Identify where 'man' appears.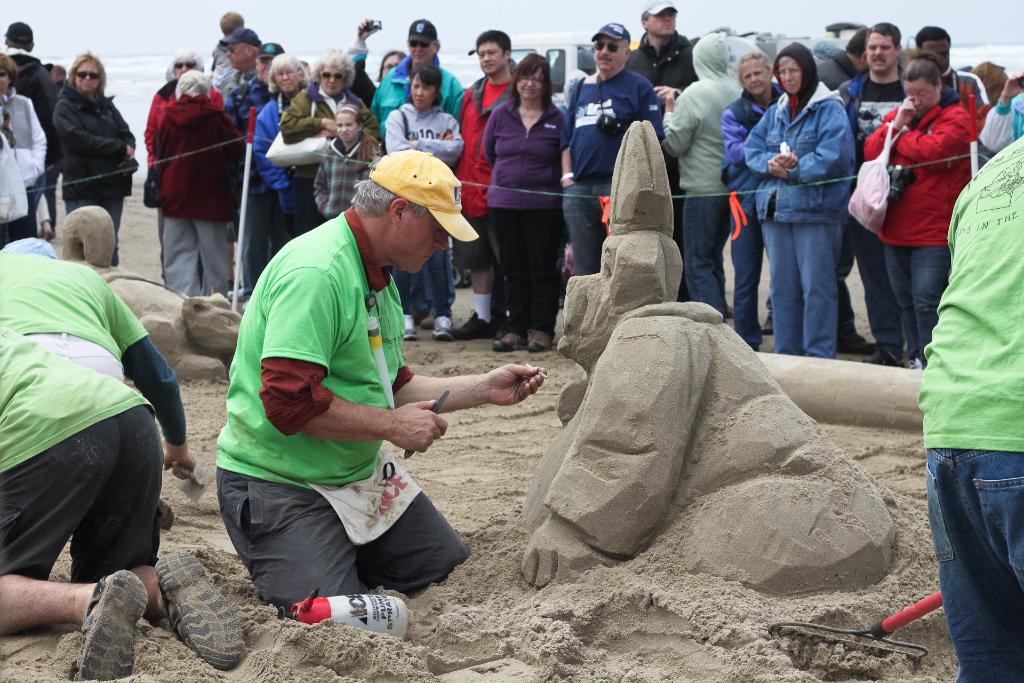
Appears at <box>225,40,285,308</box>.
